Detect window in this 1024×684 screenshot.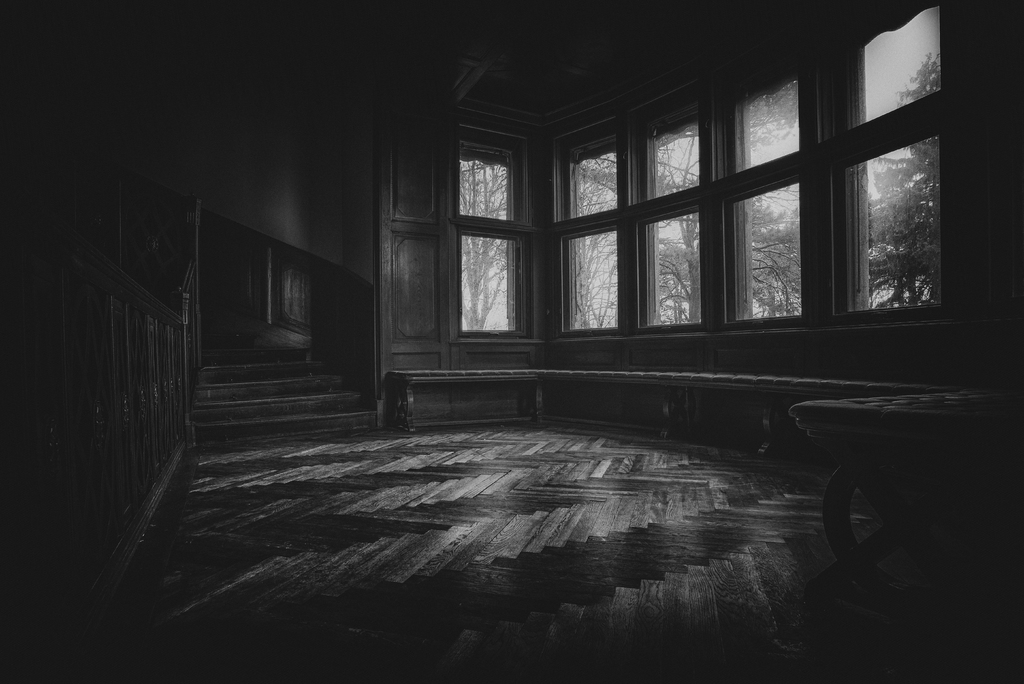
Detection: x1=452 y1=145 x2=518 y2=327.
